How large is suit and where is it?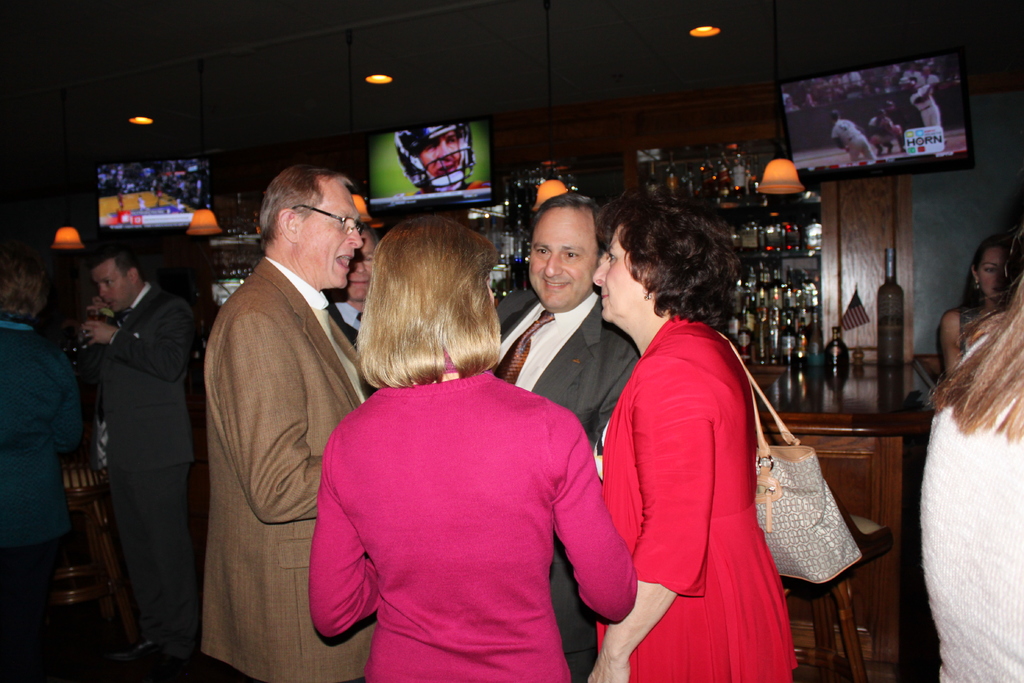
Bounding box: Rect(95, 288, 200, 651).
